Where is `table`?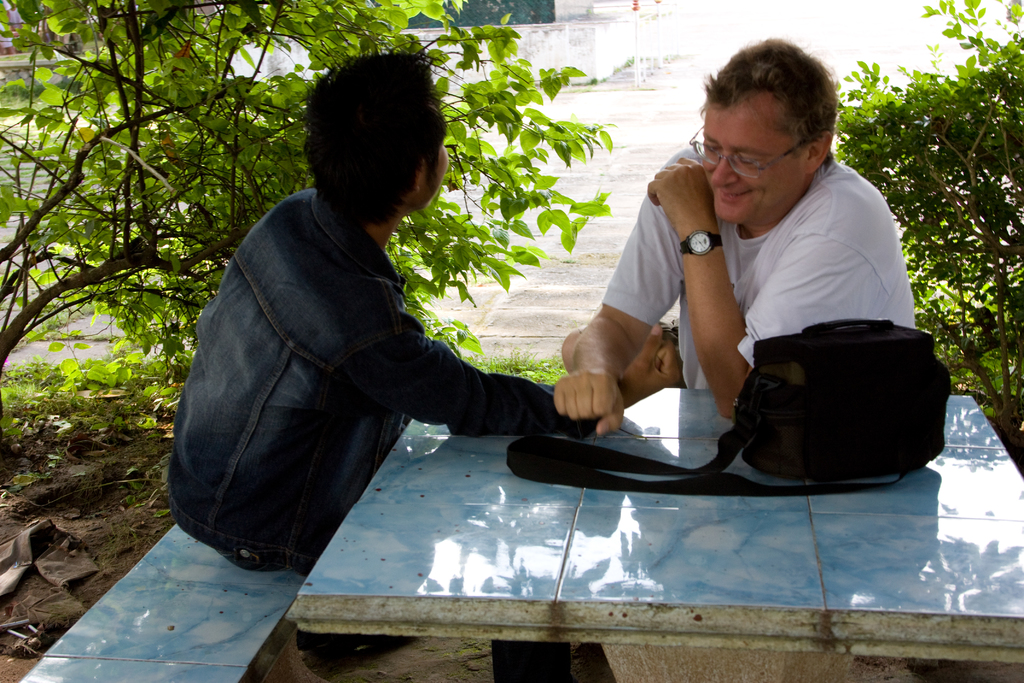
259:415:940:651.
